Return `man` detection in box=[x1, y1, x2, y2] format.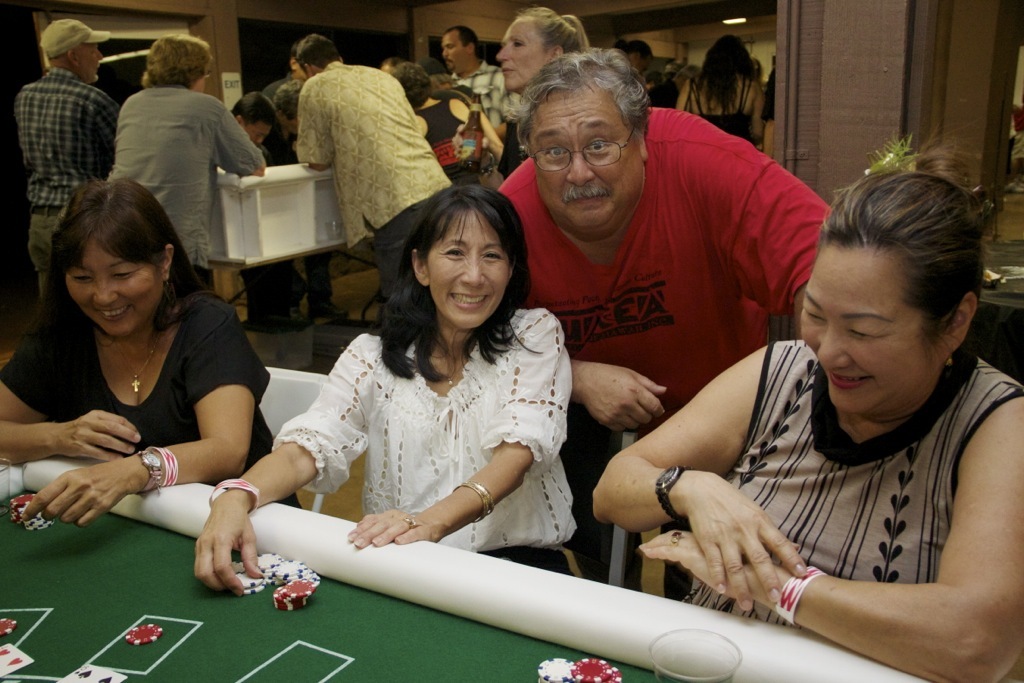
box=[103, 37, 265, 275].
